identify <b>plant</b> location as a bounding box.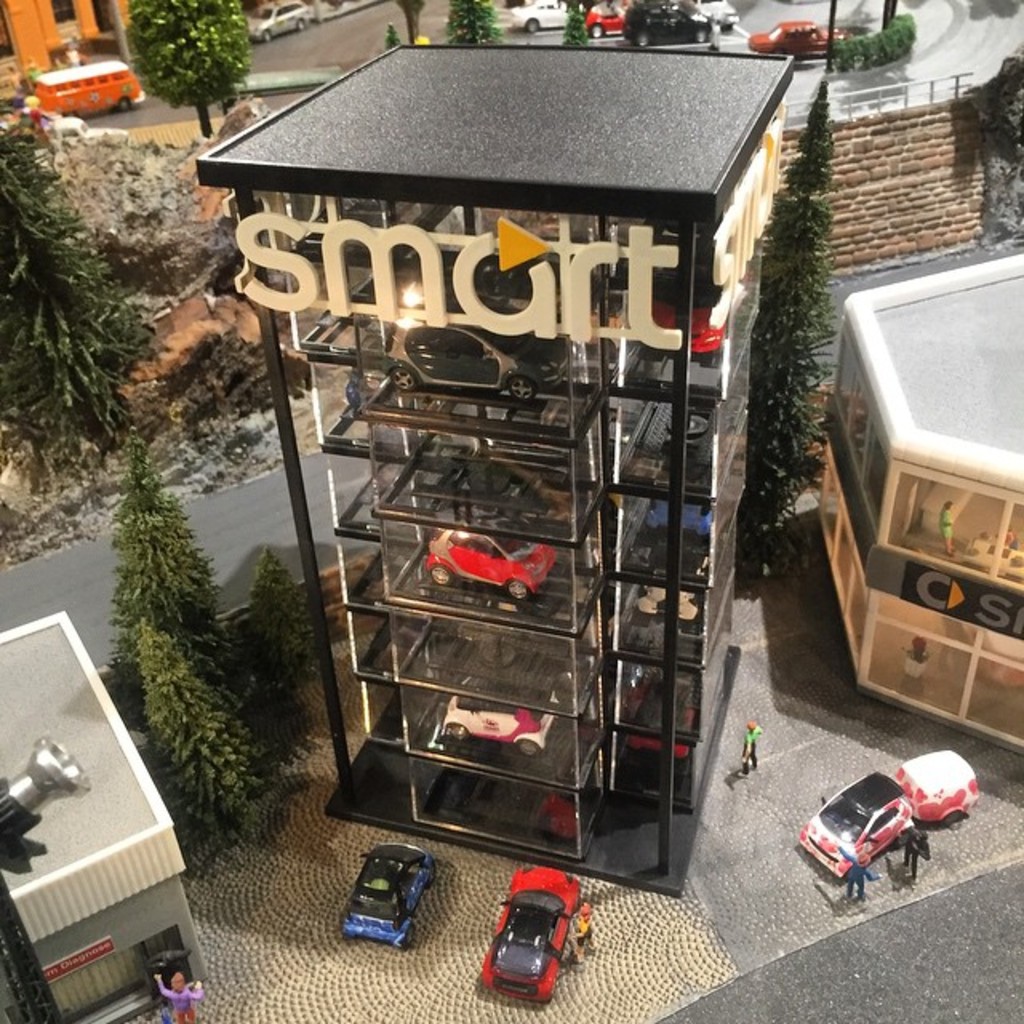
[379,19,406,62].
